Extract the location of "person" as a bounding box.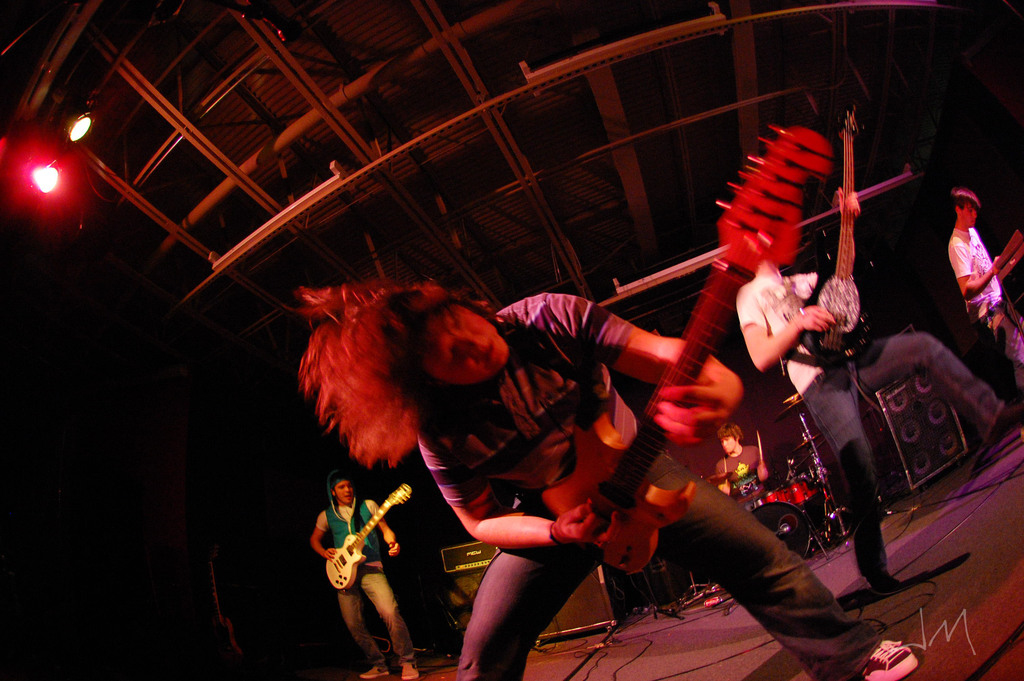
locate(314, 454, 421, 668).
